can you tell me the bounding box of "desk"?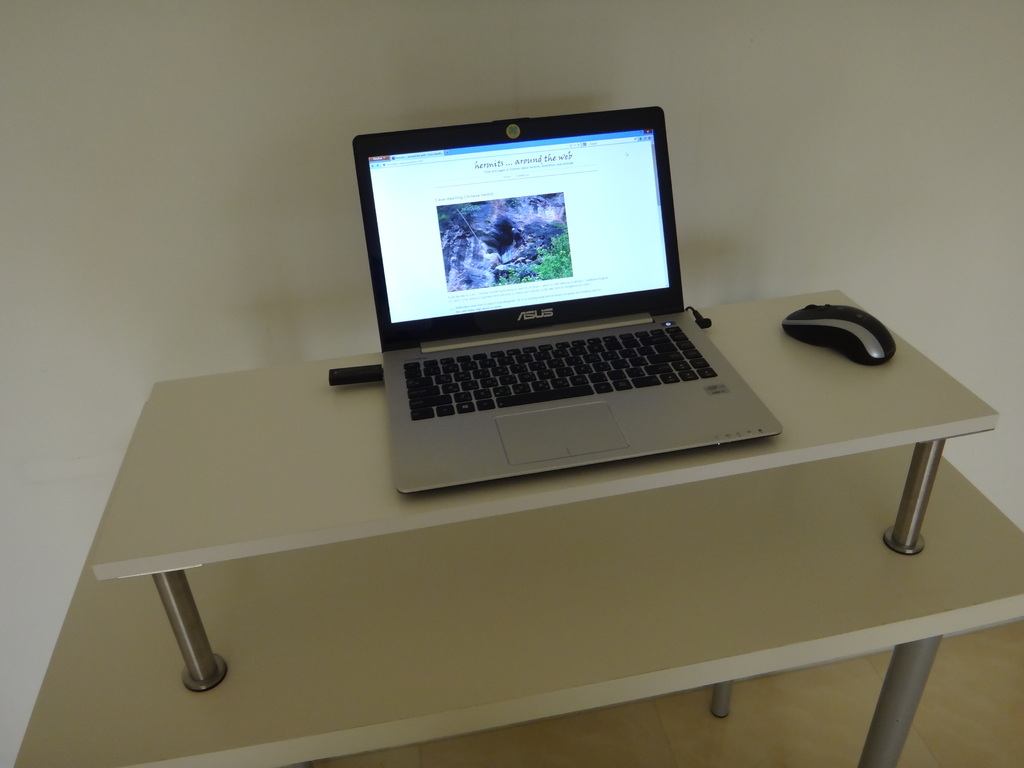
[12,379,1023,767].
